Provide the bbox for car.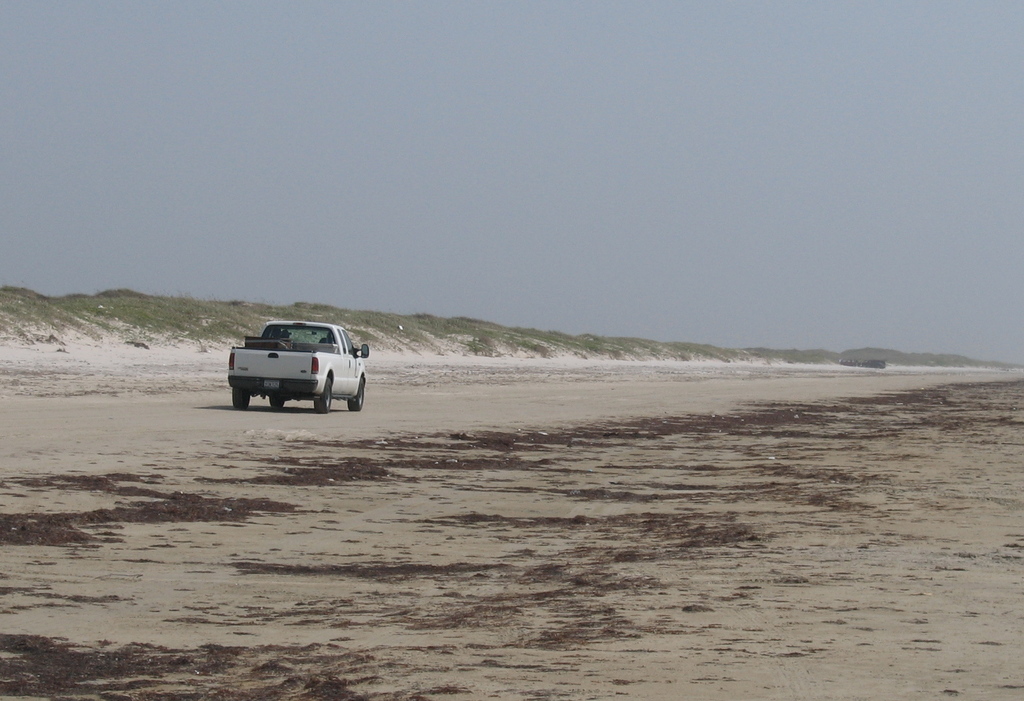
{"left": 219, "top": 318, "right": 360, "bottom": 417}.
